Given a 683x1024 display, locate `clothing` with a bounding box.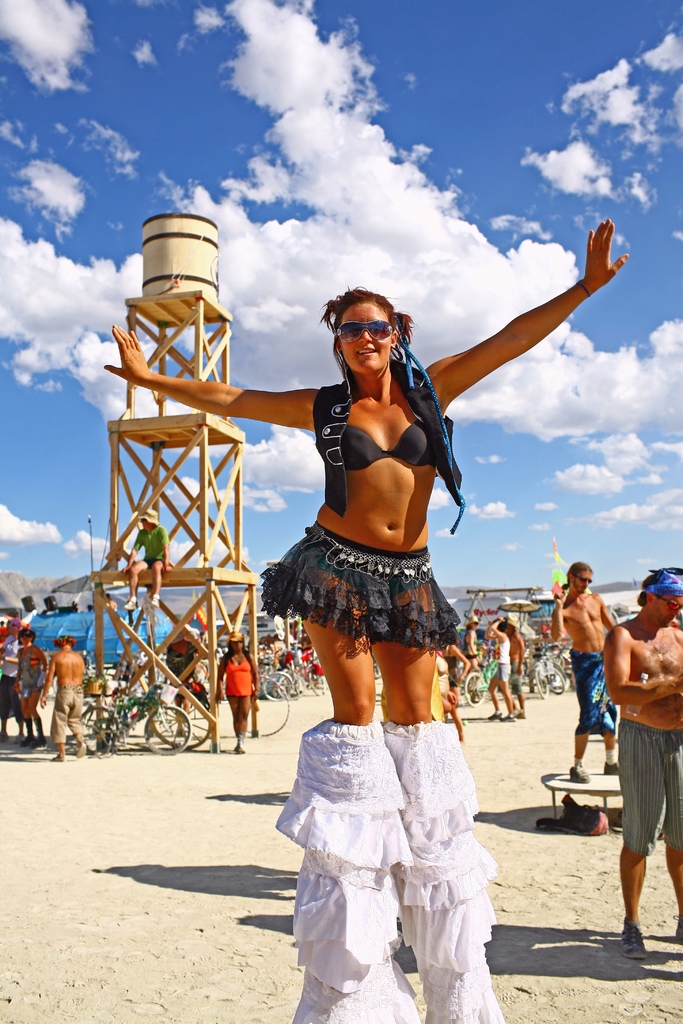
Located: bbox(568, 650, 621, 734).
